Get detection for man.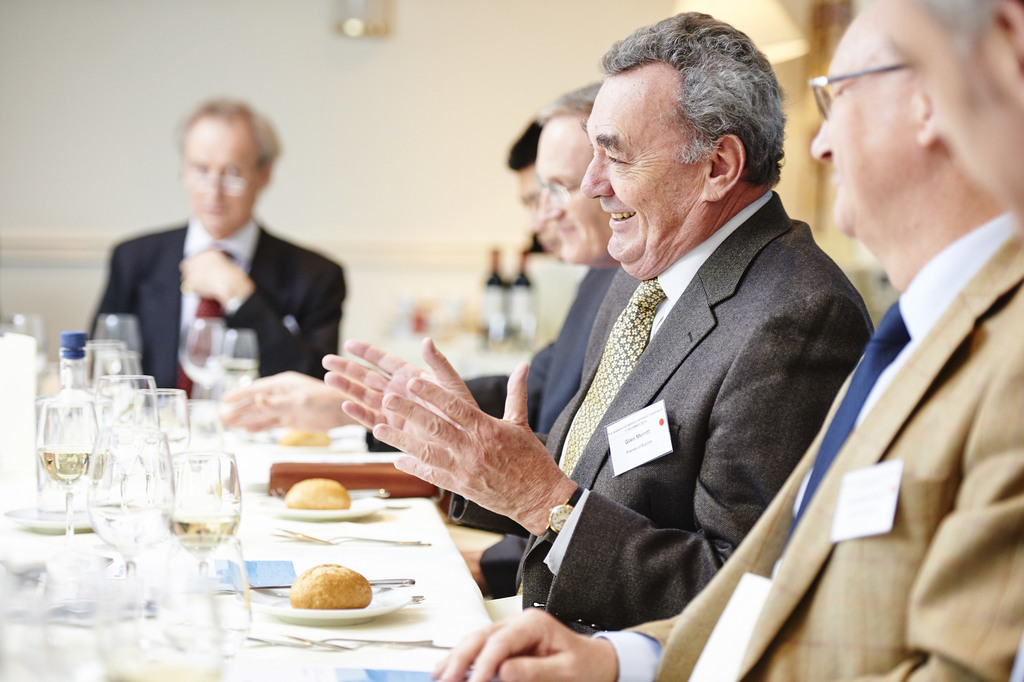
Detection: x1=209 y1=111 x2=604 y2=447.
